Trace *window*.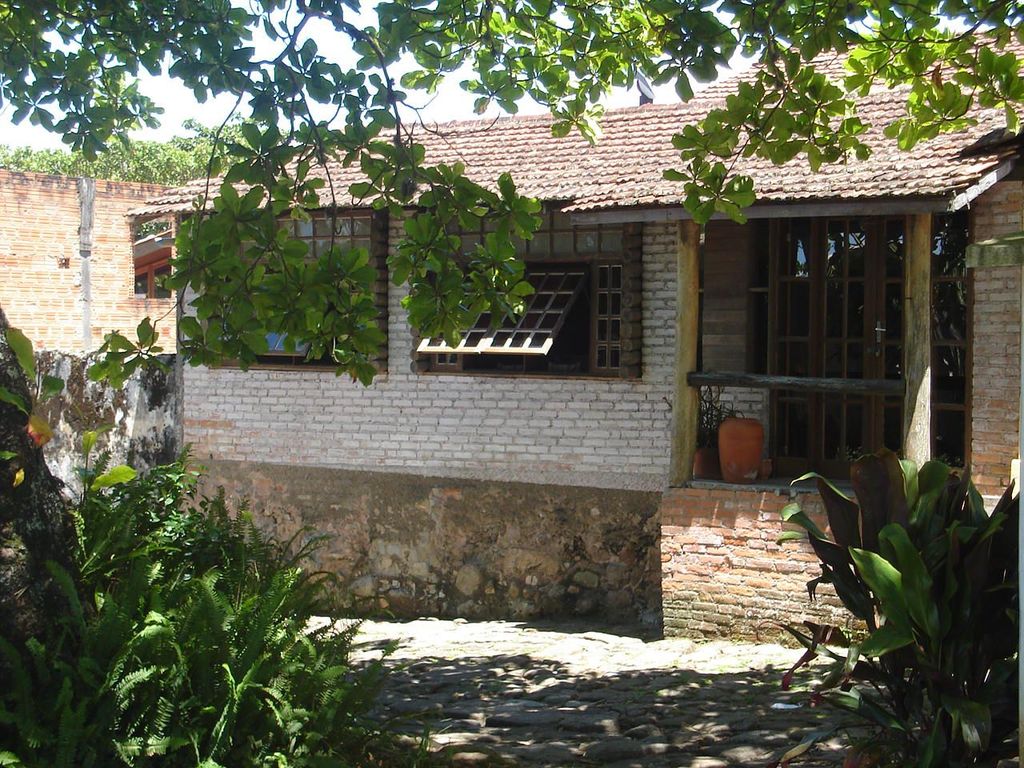
Traced to (129,224,175,306).
